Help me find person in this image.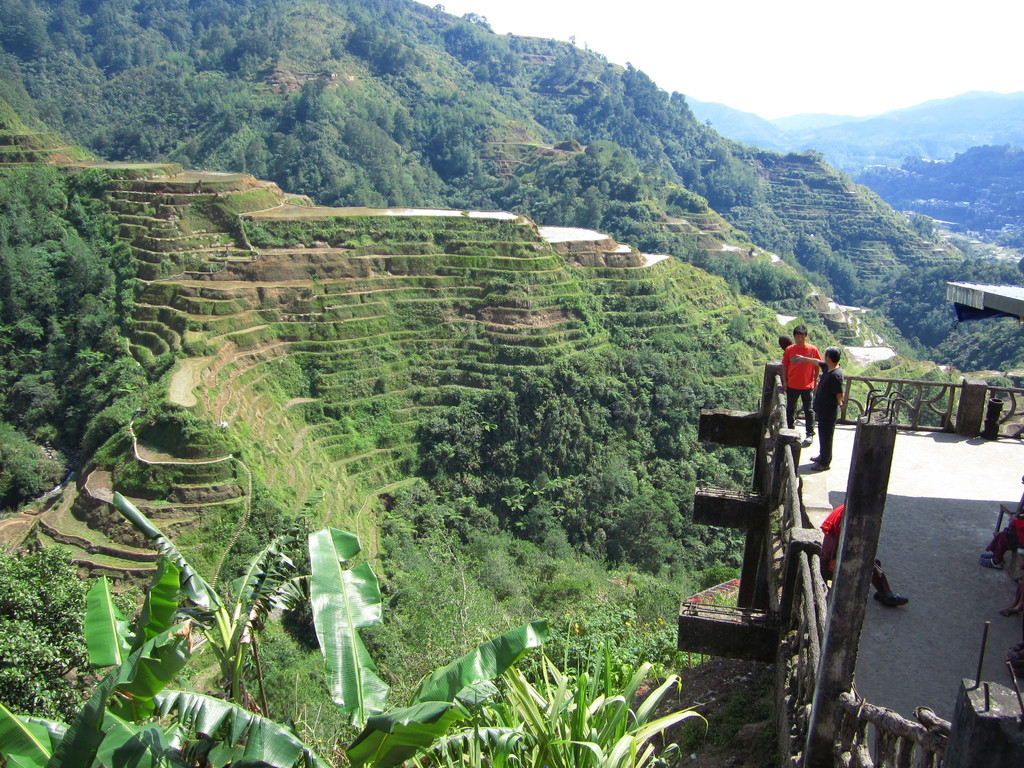
Found it: box=[977, 507, 1023, 570].
